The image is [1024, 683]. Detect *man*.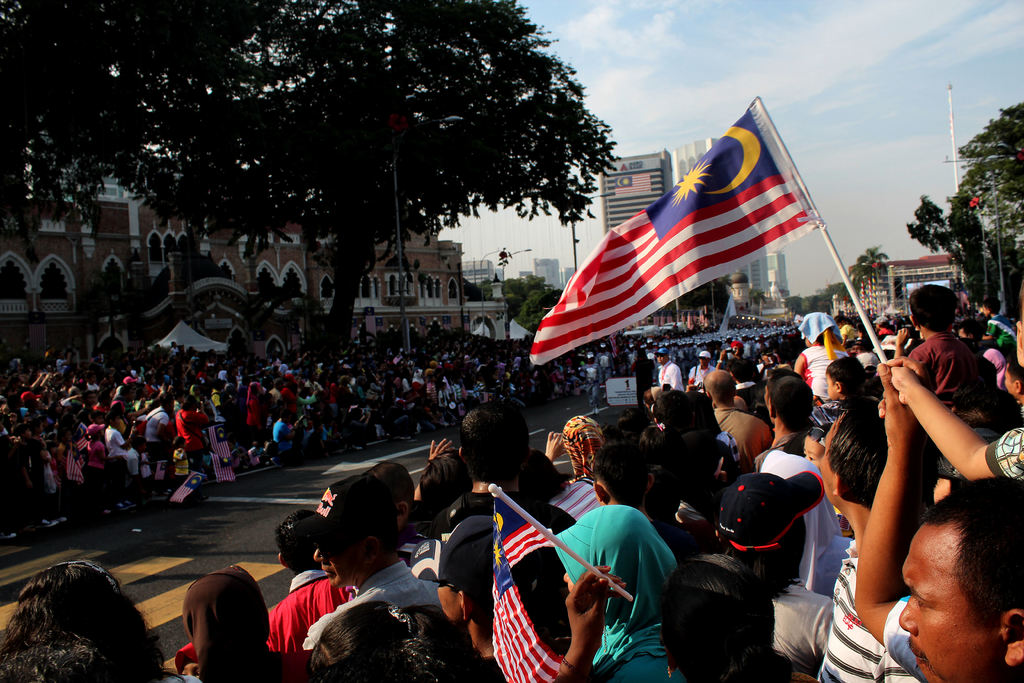
Detection: <bbox>1002, 362, 1023, 411</bbox>.
